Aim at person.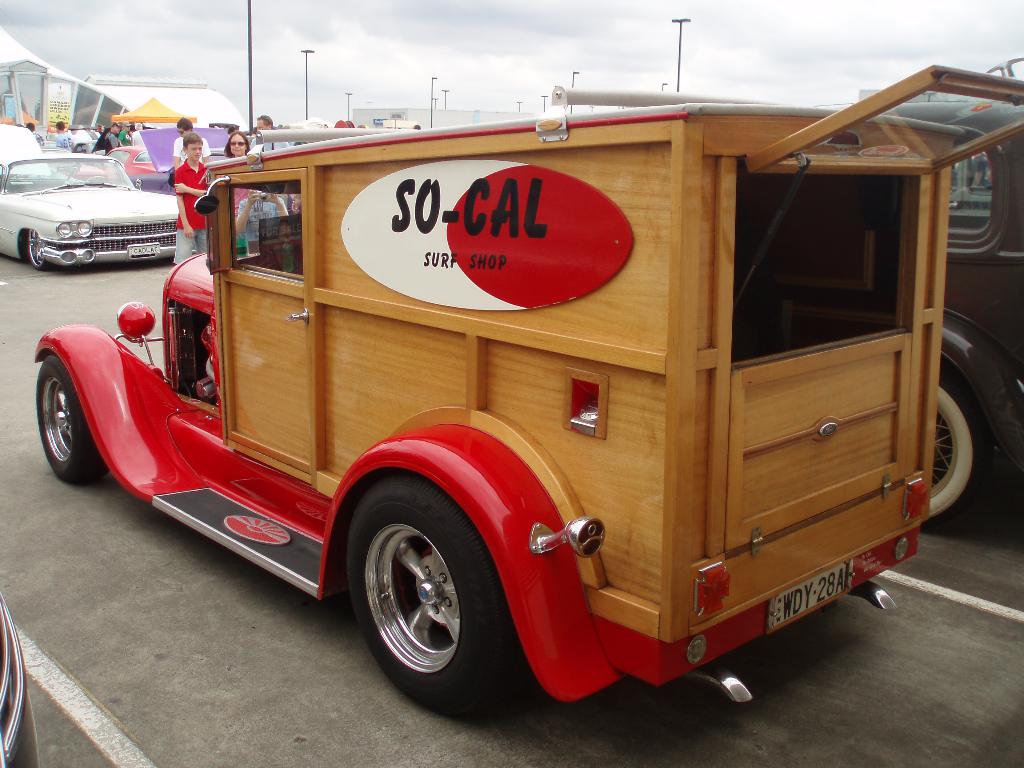
Aimed at x1=225, y1=130, x2=252, y2=225.
